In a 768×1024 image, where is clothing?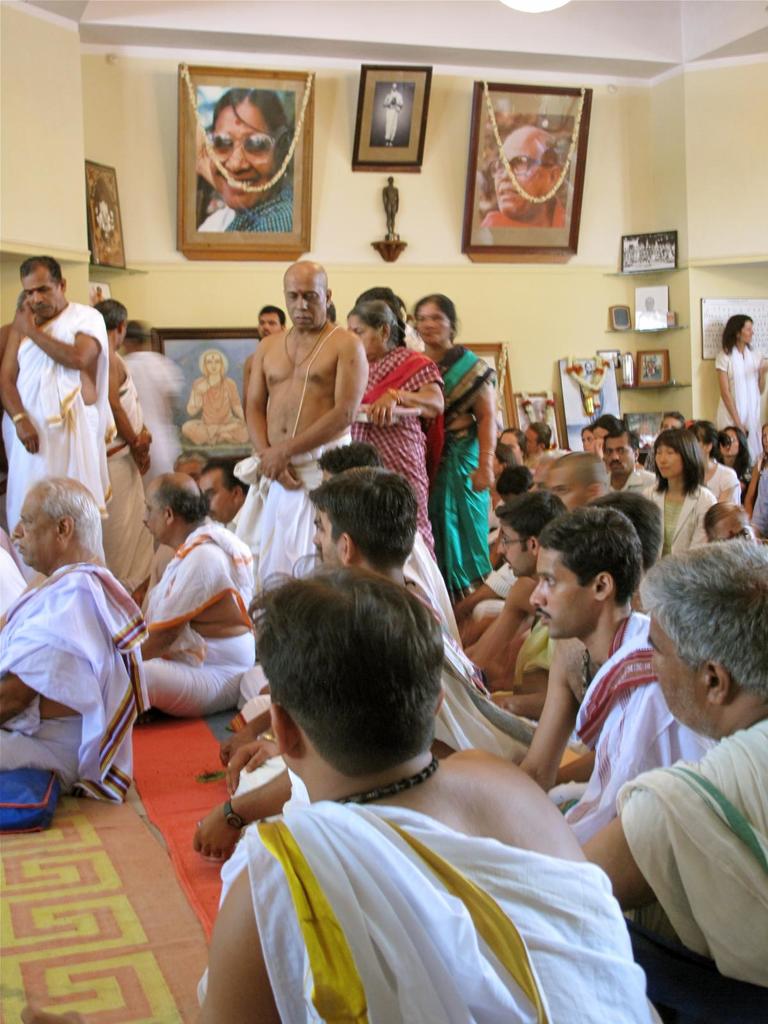
229/428/355/586.
